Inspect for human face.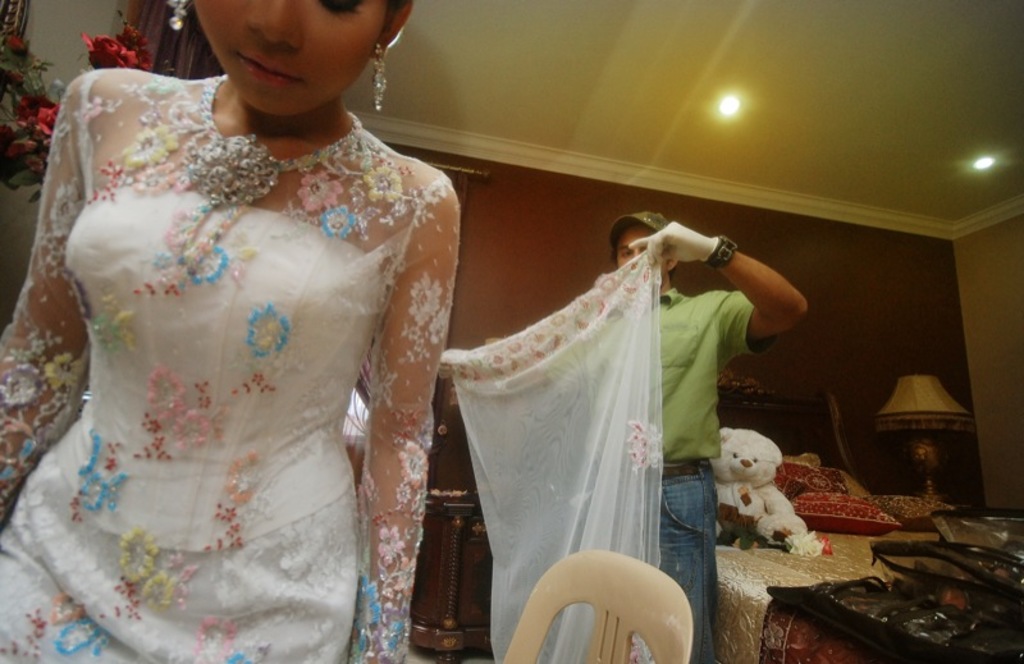
Inspection: left=192, top=0, right=389, bottom=115.
